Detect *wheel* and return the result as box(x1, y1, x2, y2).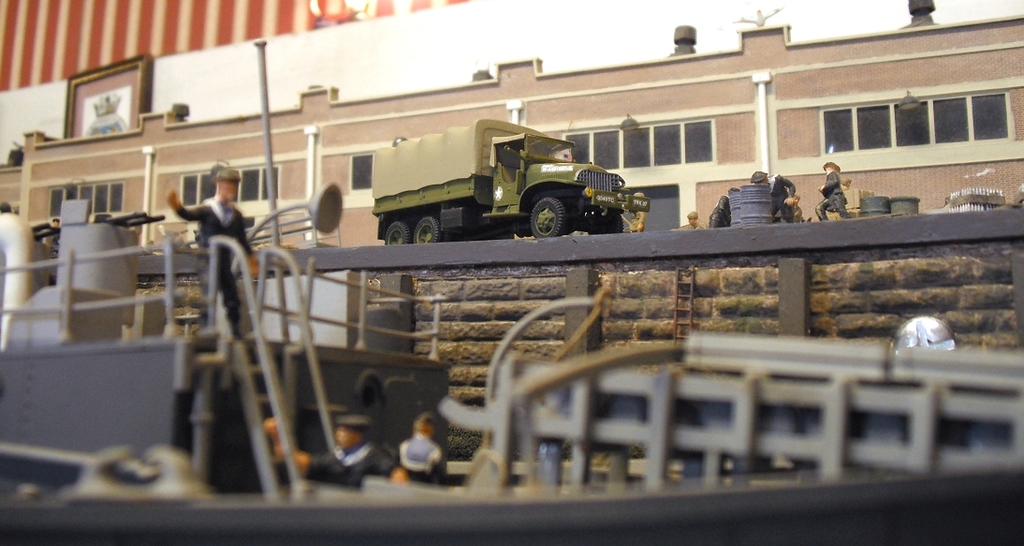
box(534, 196, 568, 235).
